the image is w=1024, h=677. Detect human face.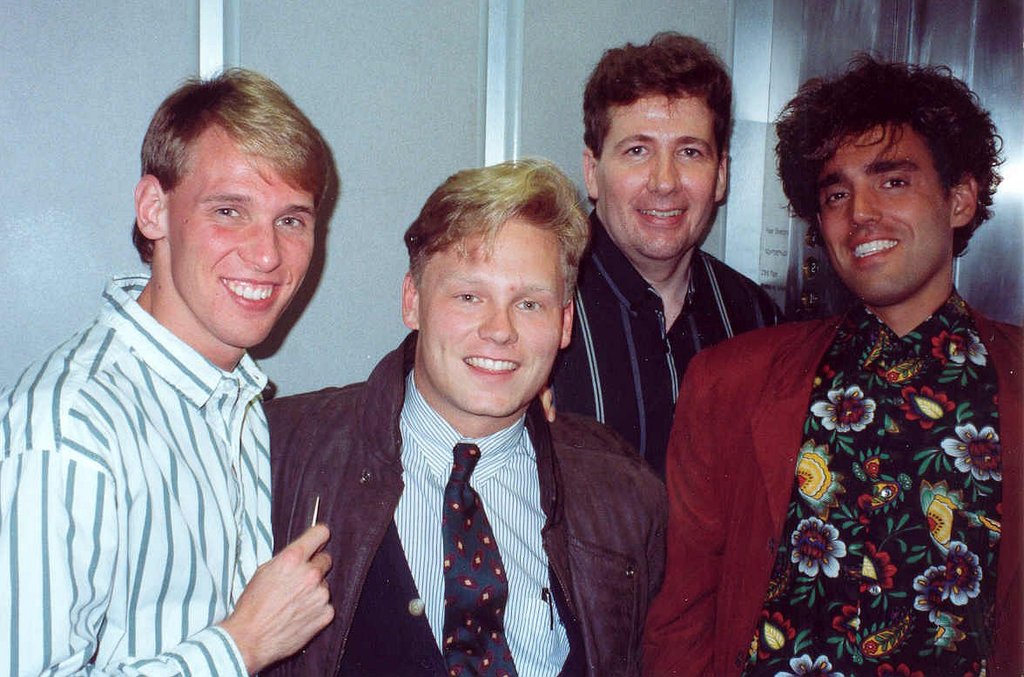
Detection: (172,128,314,347).
